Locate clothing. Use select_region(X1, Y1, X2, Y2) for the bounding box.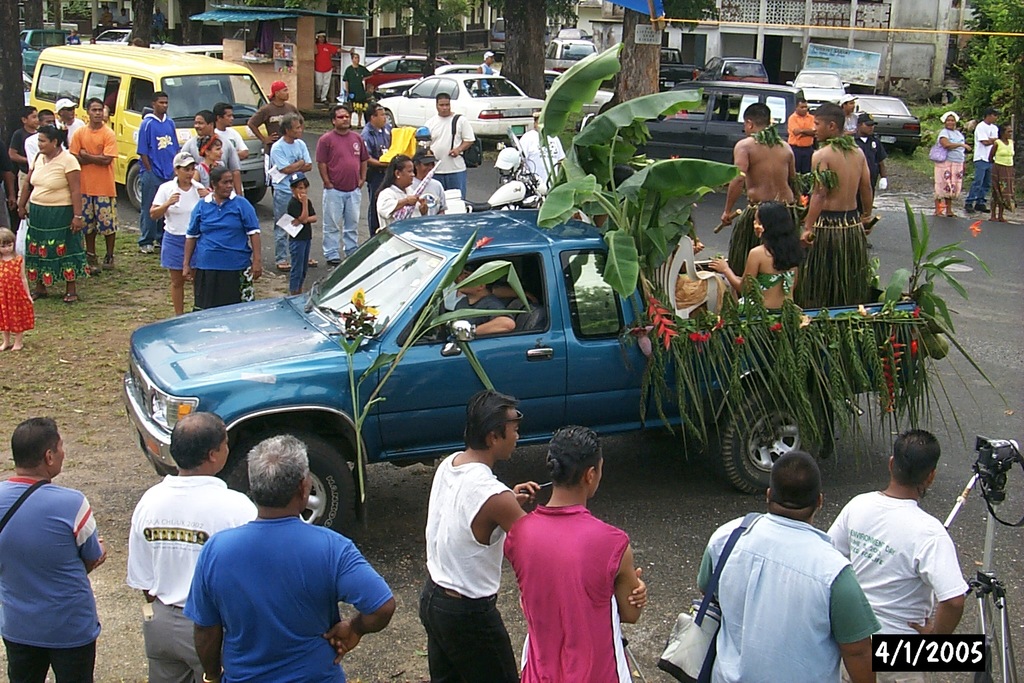
select_region(152, 602, 225, 682).
